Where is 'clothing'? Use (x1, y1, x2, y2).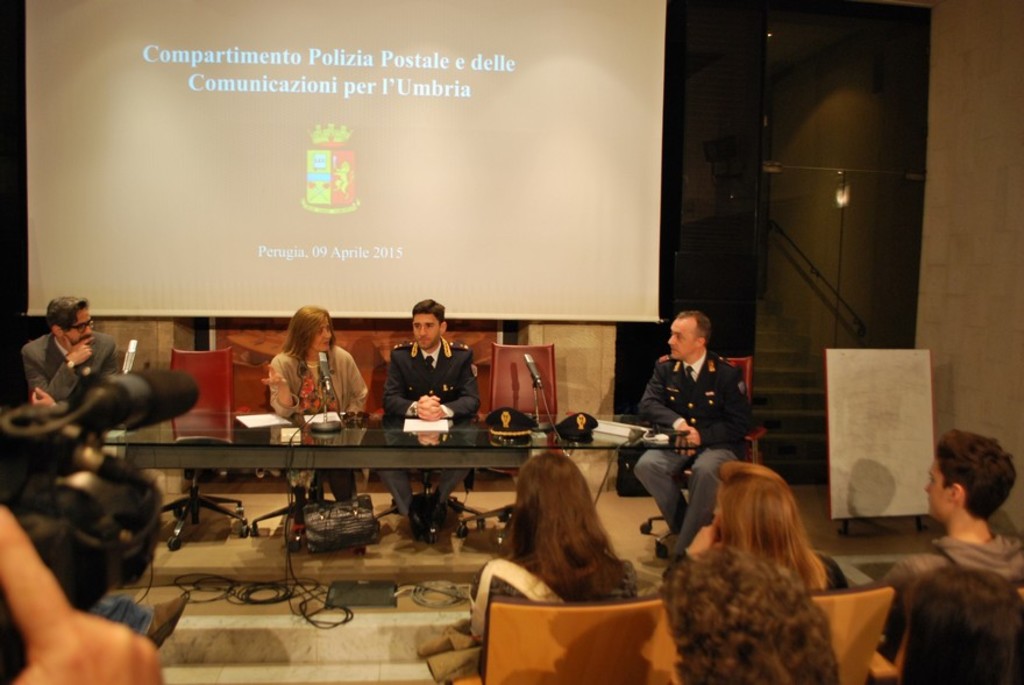
(869, 534, 1022, 649).
